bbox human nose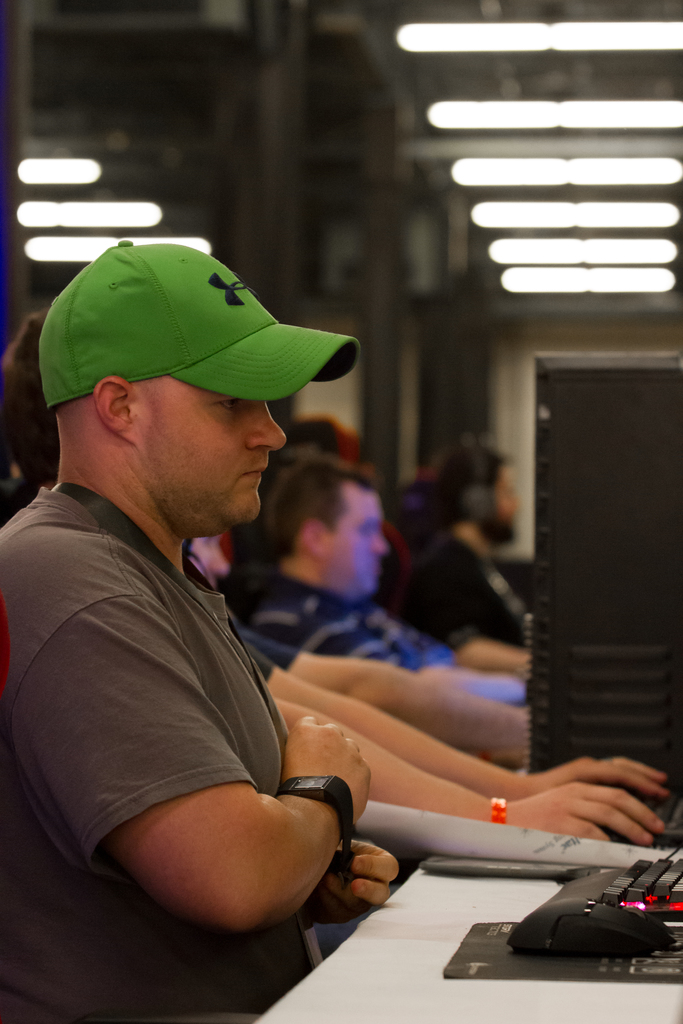
region(367, 532, 393, 557)
